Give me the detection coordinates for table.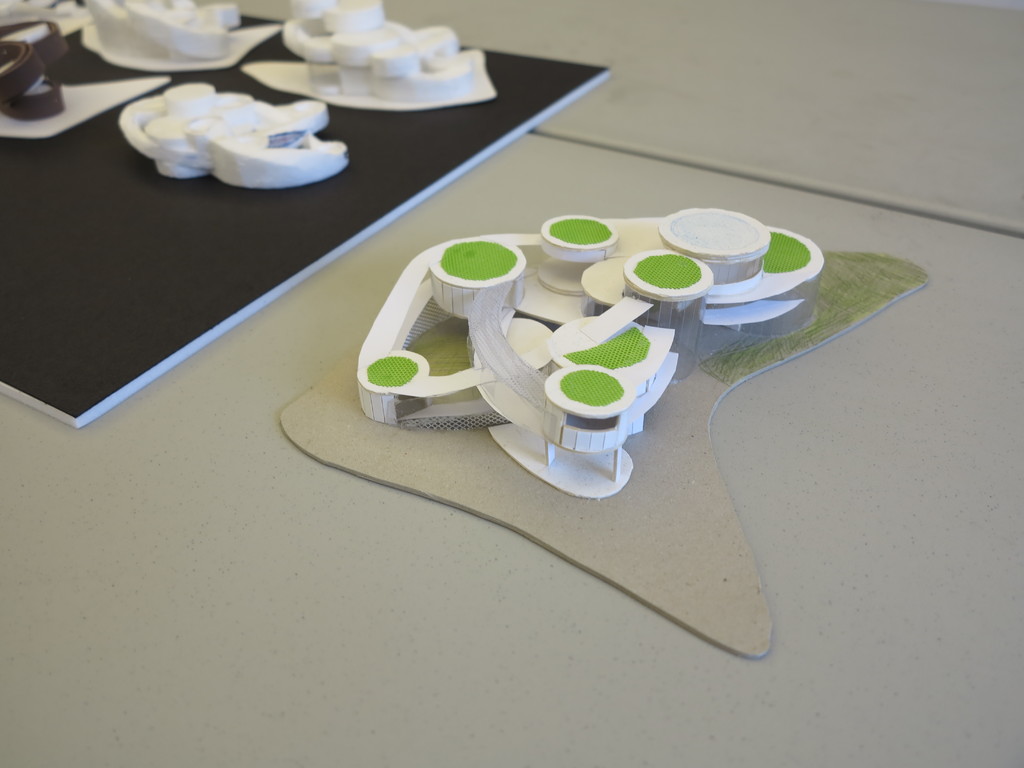
(0,0,1023,767).
